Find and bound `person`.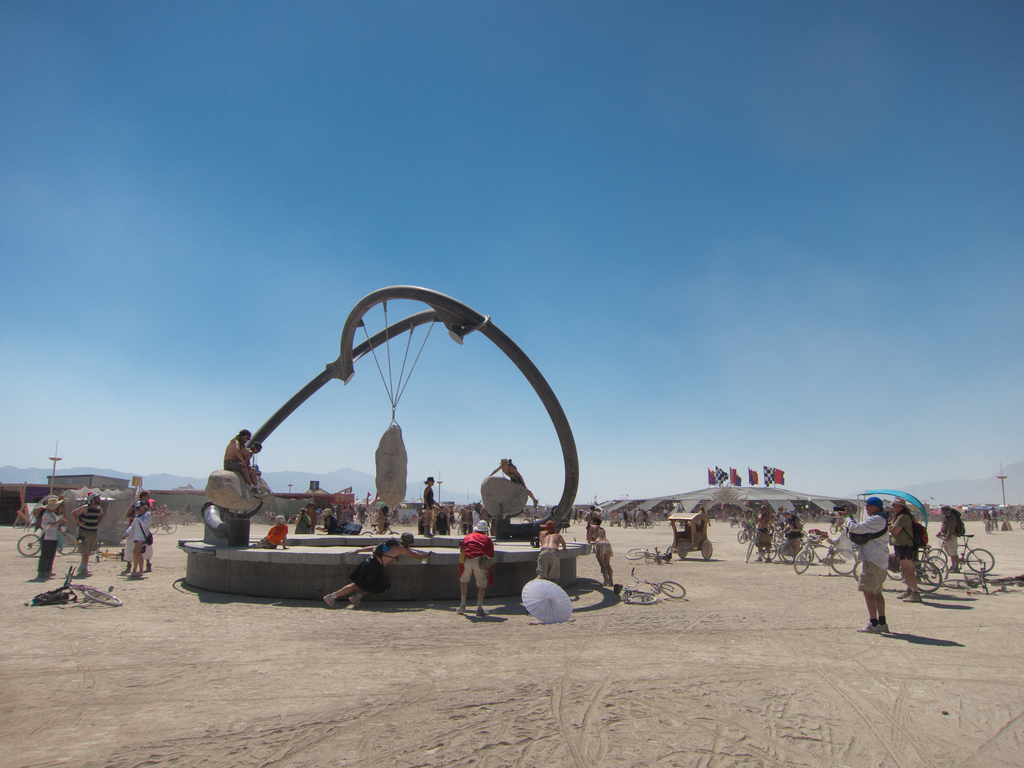
Bound: (70, 488, 108, 573).
